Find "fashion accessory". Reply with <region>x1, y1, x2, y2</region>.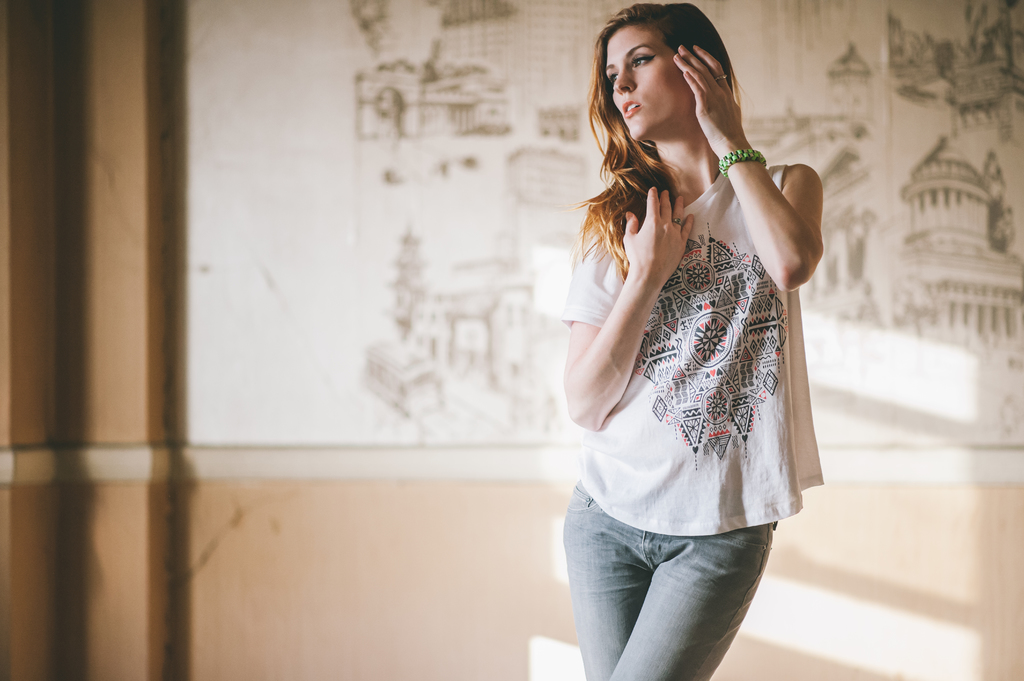
<region>715, 70, 728, 79</region>.
